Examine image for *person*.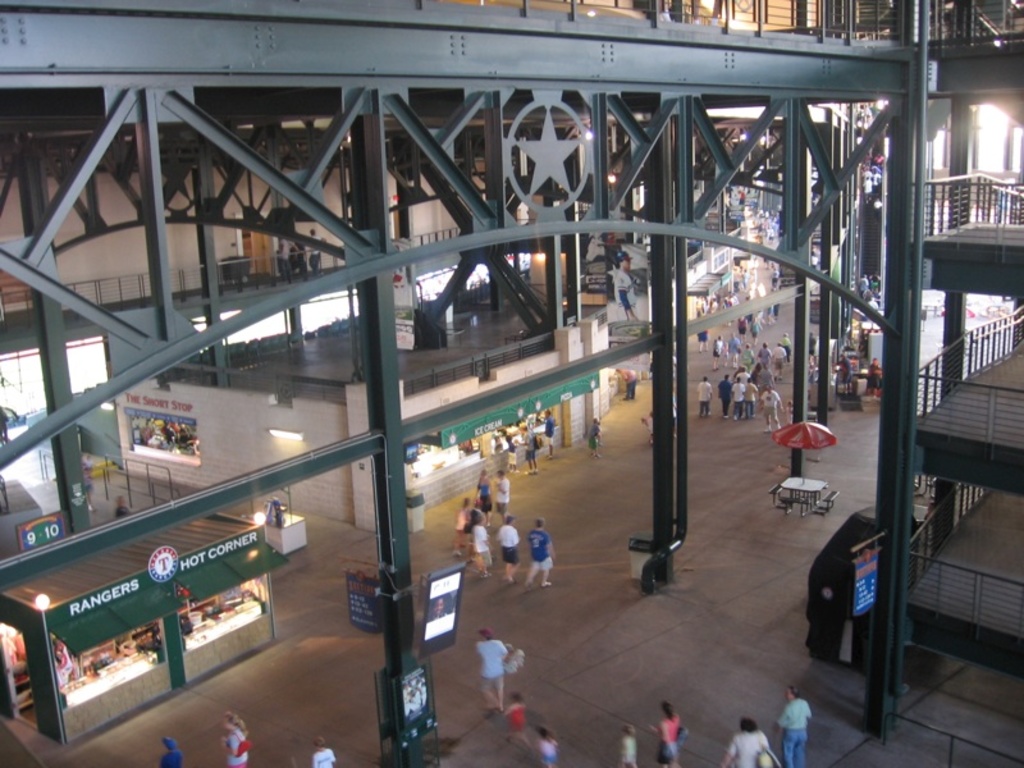
Examination result: x1=588, y1=412, x2=603, y2=460.
